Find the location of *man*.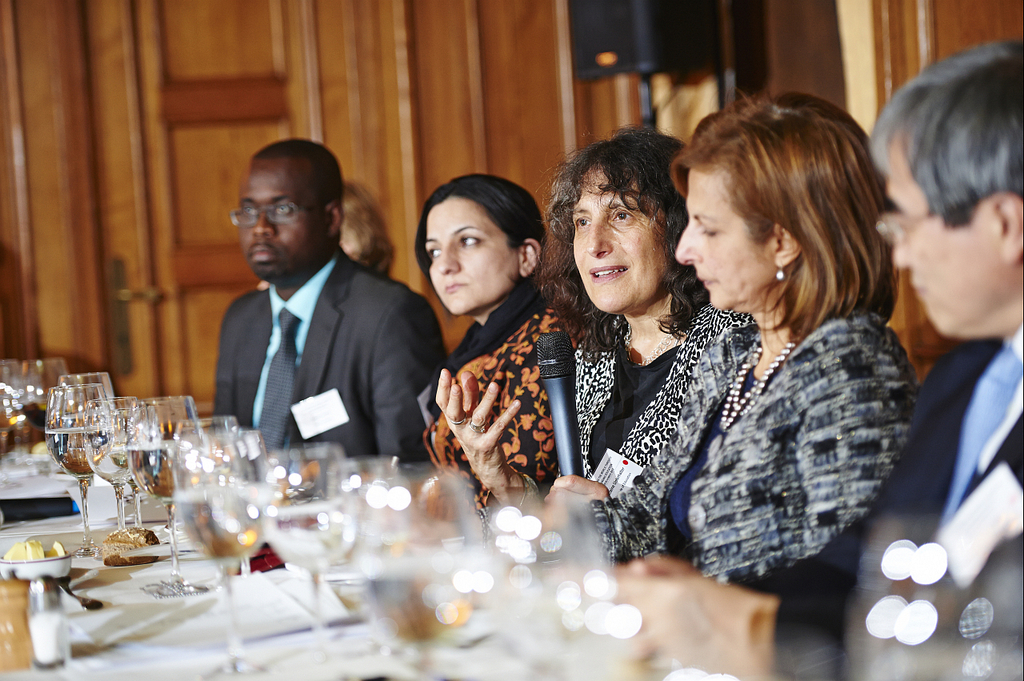
Location: select_region(590, 44, 1023, 680).
